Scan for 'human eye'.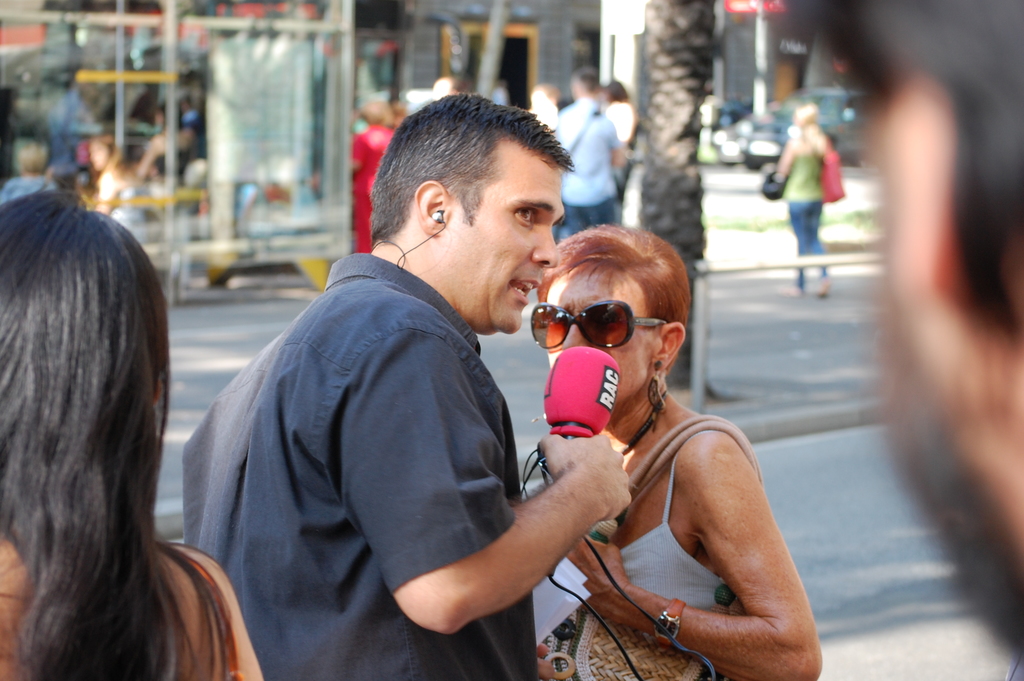
Scan result: select_region(544, 309, 564, 330).
